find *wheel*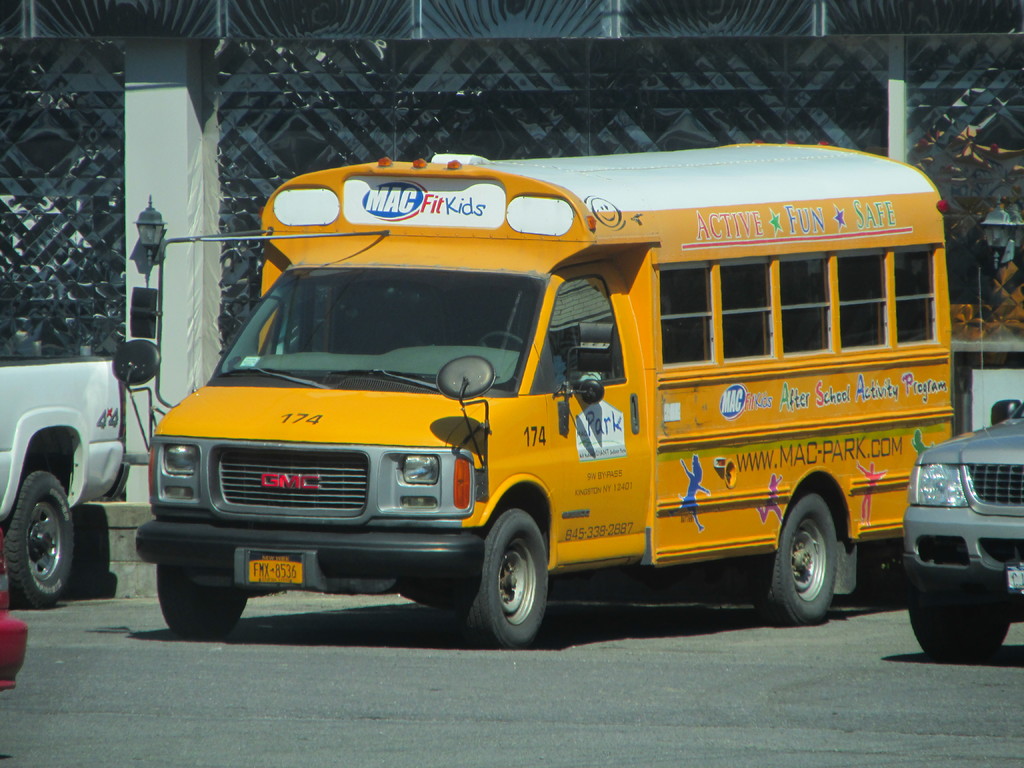
911:589:1009:675
